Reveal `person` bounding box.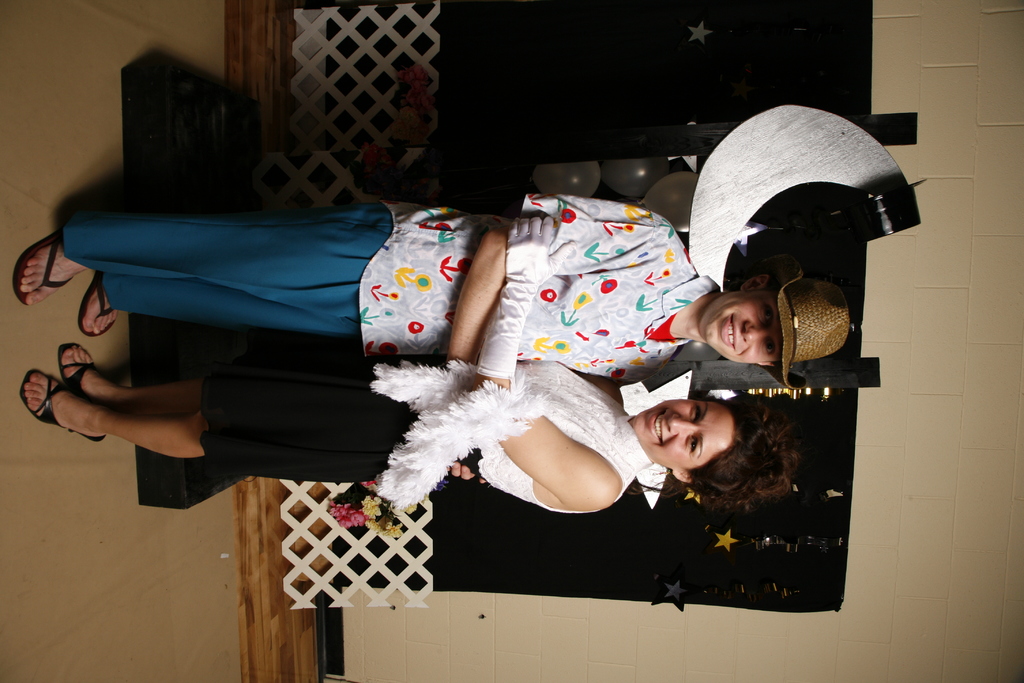
Revealed: [19, 195, 847, 369].
